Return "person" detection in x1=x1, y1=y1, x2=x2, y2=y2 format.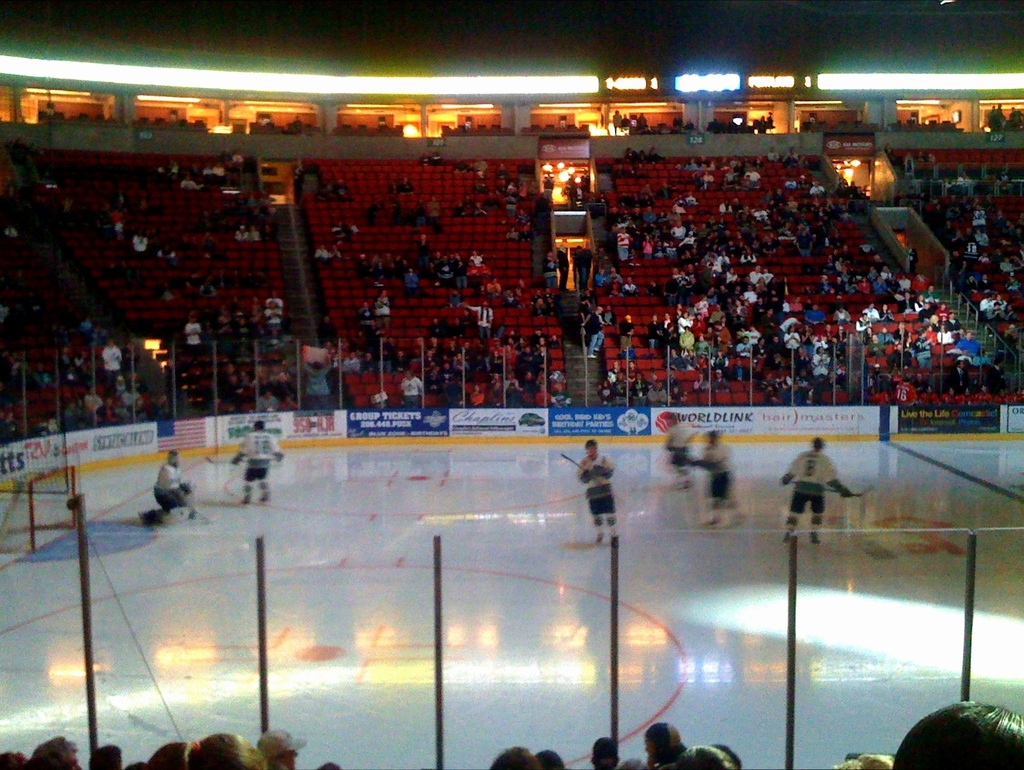
x1=684, y1=426, x2=753, y2=531.
